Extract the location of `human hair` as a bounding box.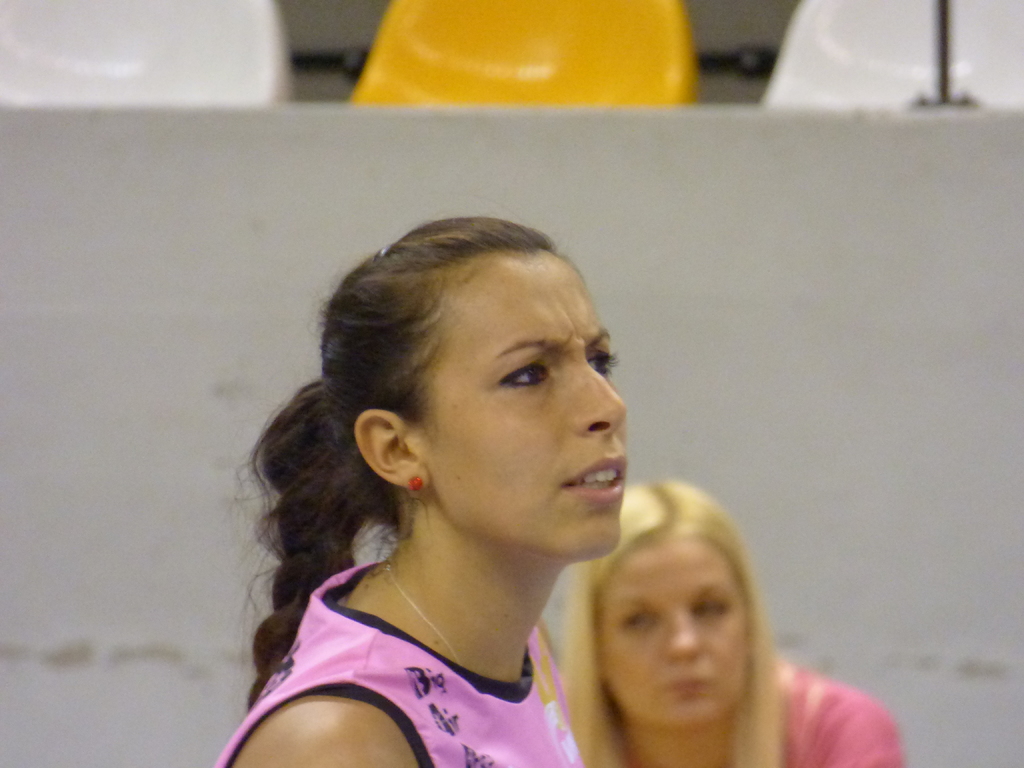
locate(562, 484, 787, 767).
